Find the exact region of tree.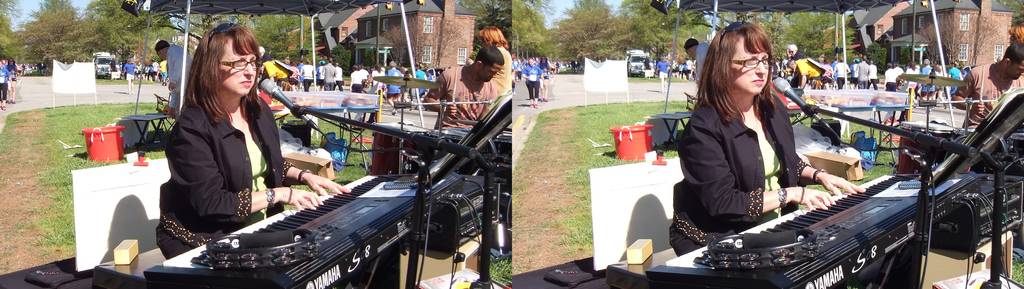
Exact region: <region>867, 41, 888, 72</region>.
